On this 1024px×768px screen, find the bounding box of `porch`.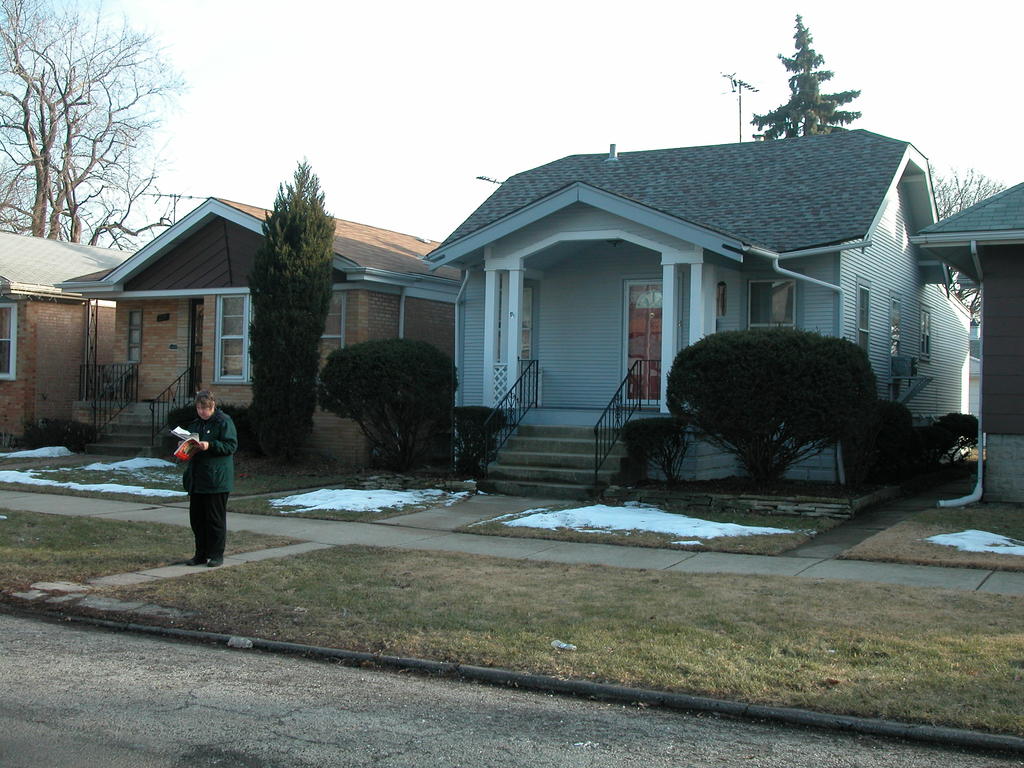
Bounding box: [x1=447, y1=397, x2=844, y2=504].
